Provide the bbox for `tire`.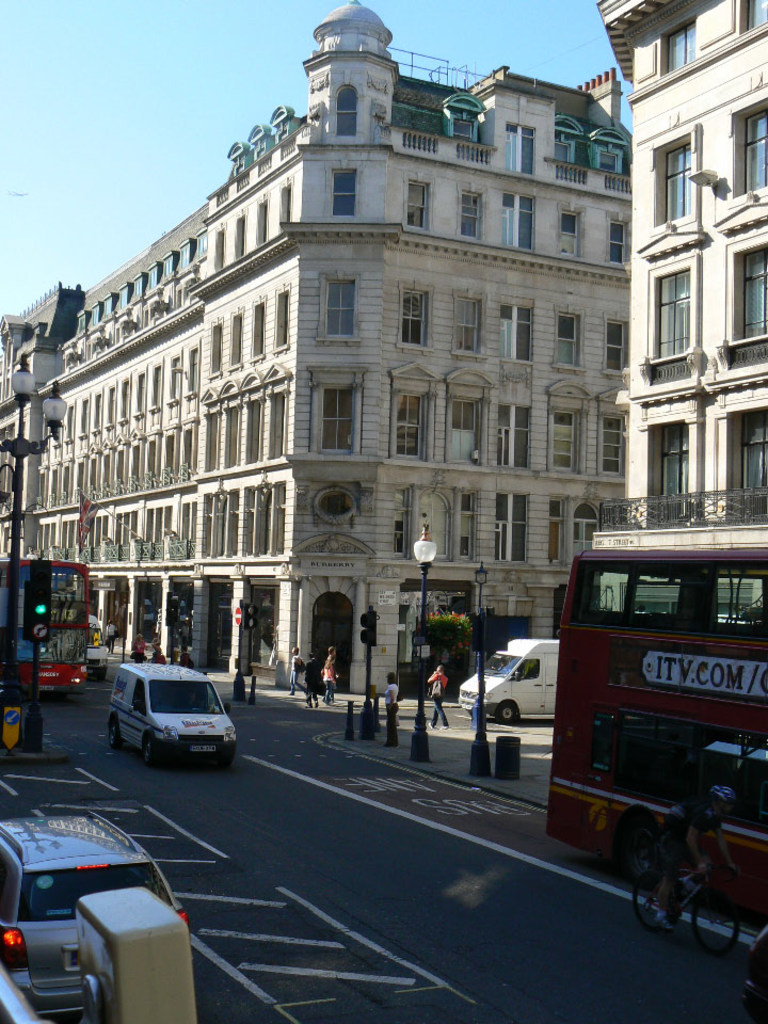
110, 724, 121, 746.
